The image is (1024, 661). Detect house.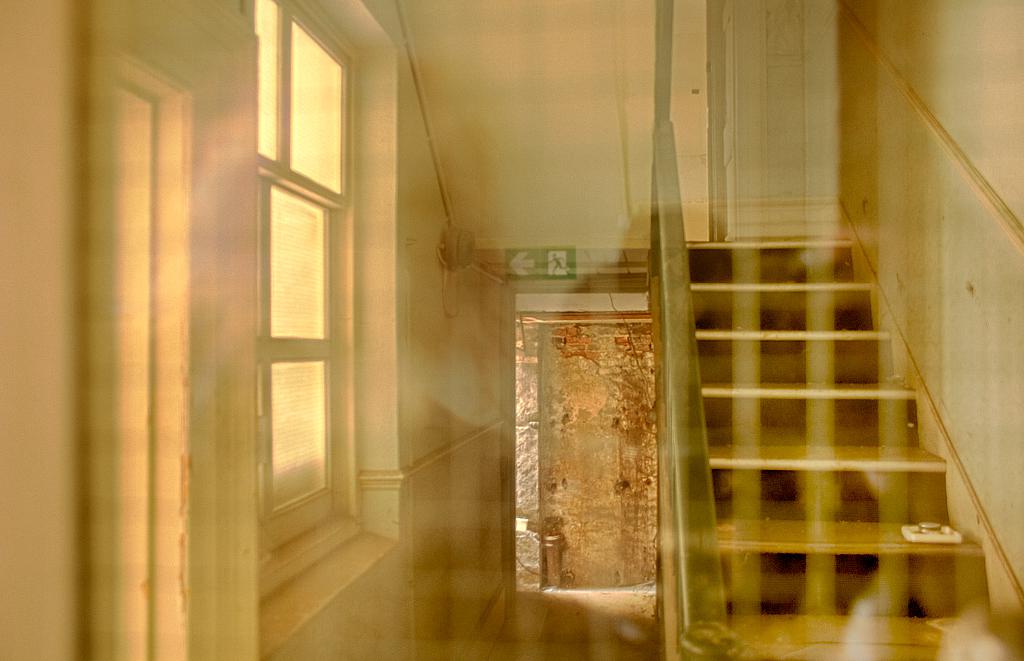
Detection: bbox=(1, 0, 1023, 660).
